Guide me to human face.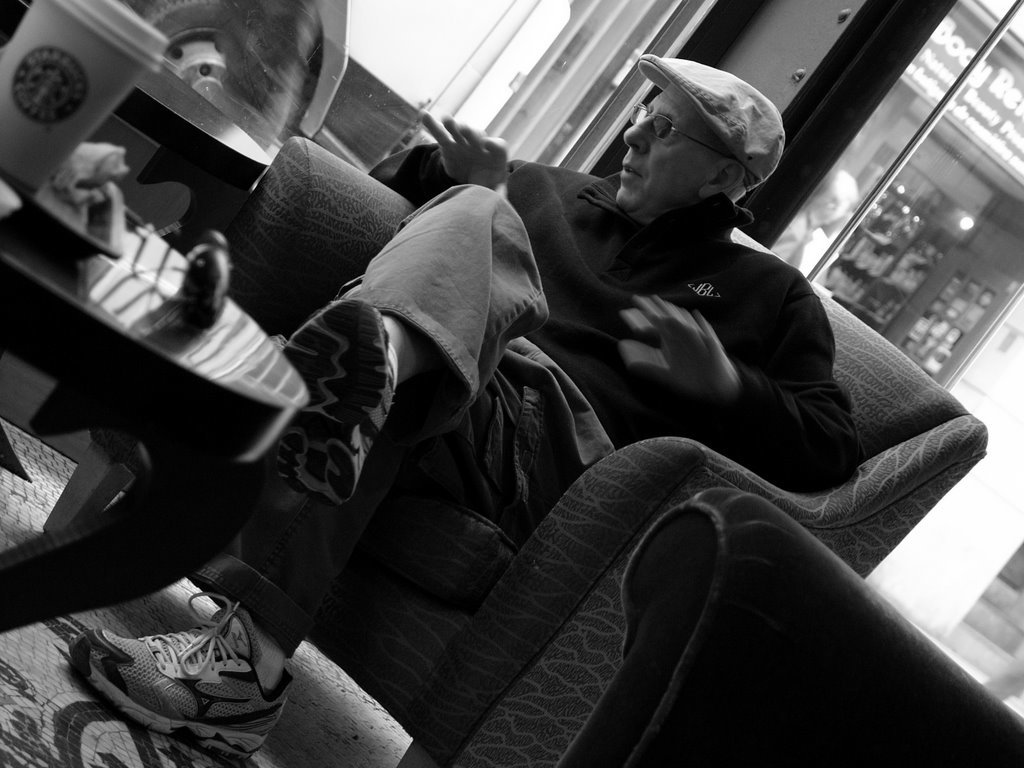
Guidance: bbox=(616, 88, 713, 213).
